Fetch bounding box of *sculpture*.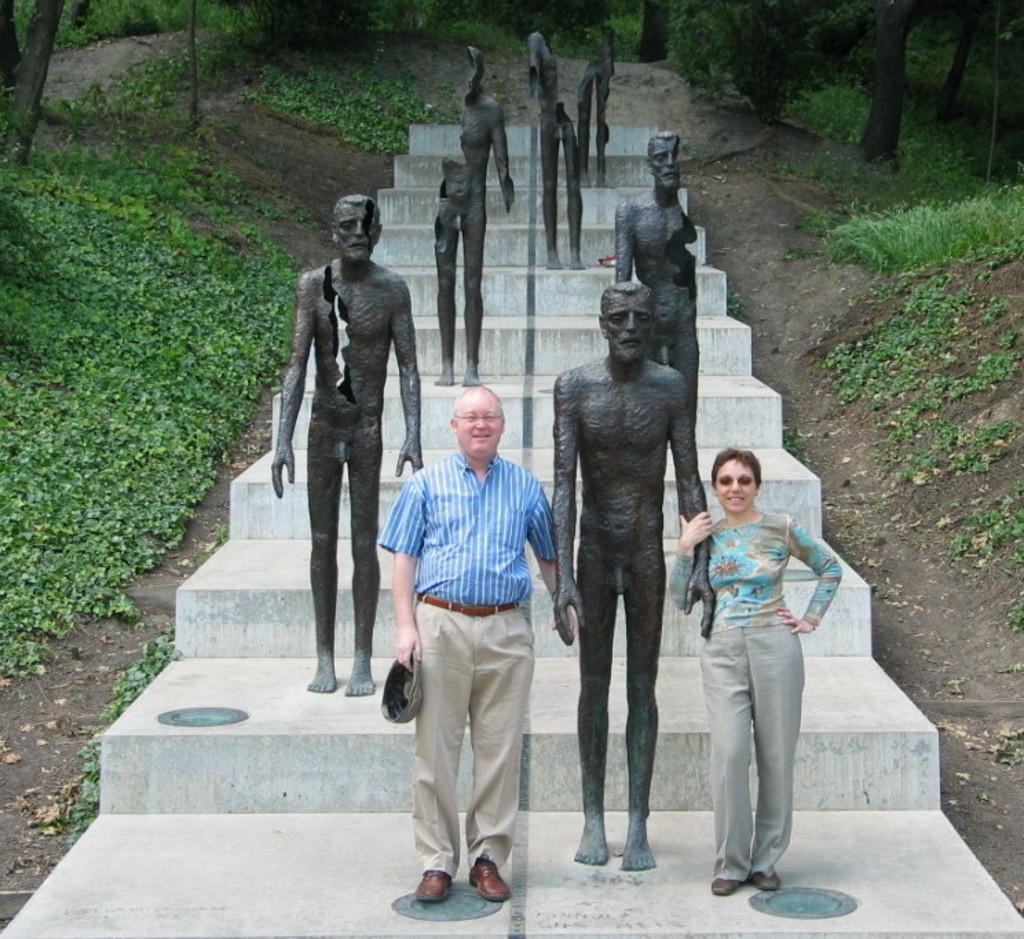
Bbox: l=529, t=26, r=581, b=282.
